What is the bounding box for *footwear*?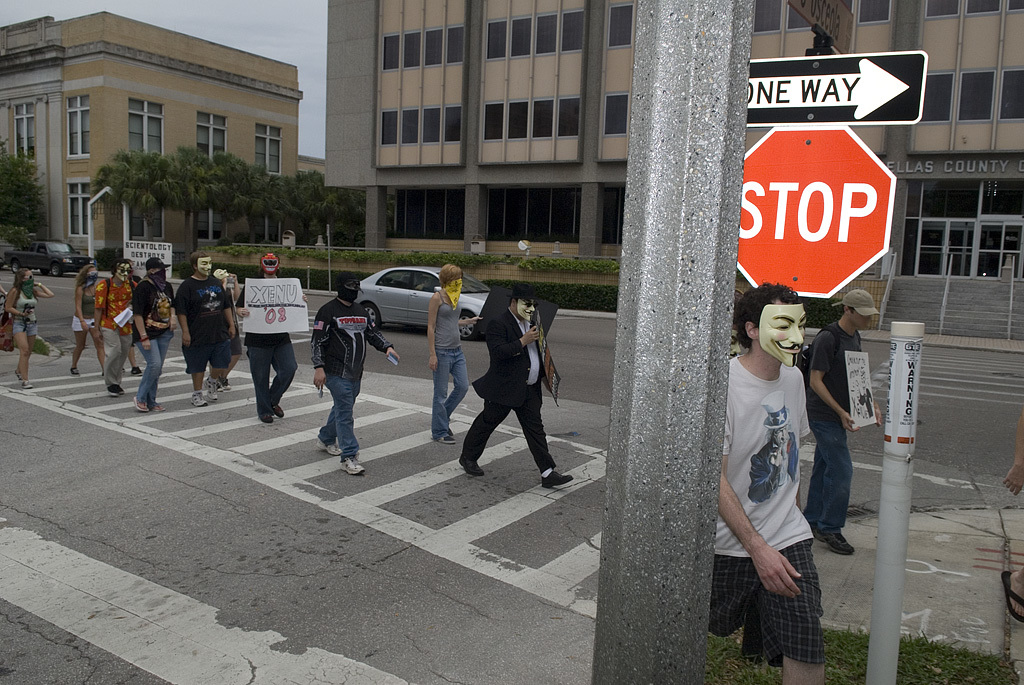
151,398,160,411.
